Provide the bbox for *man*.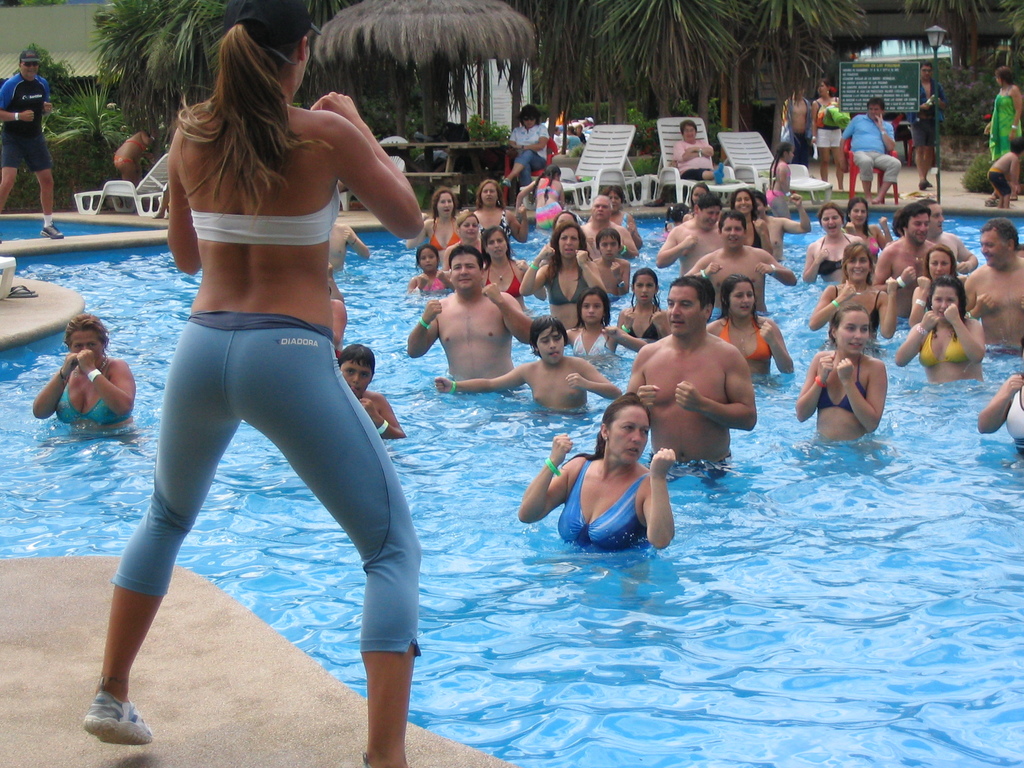
detection(0, 50, 70, 241).
